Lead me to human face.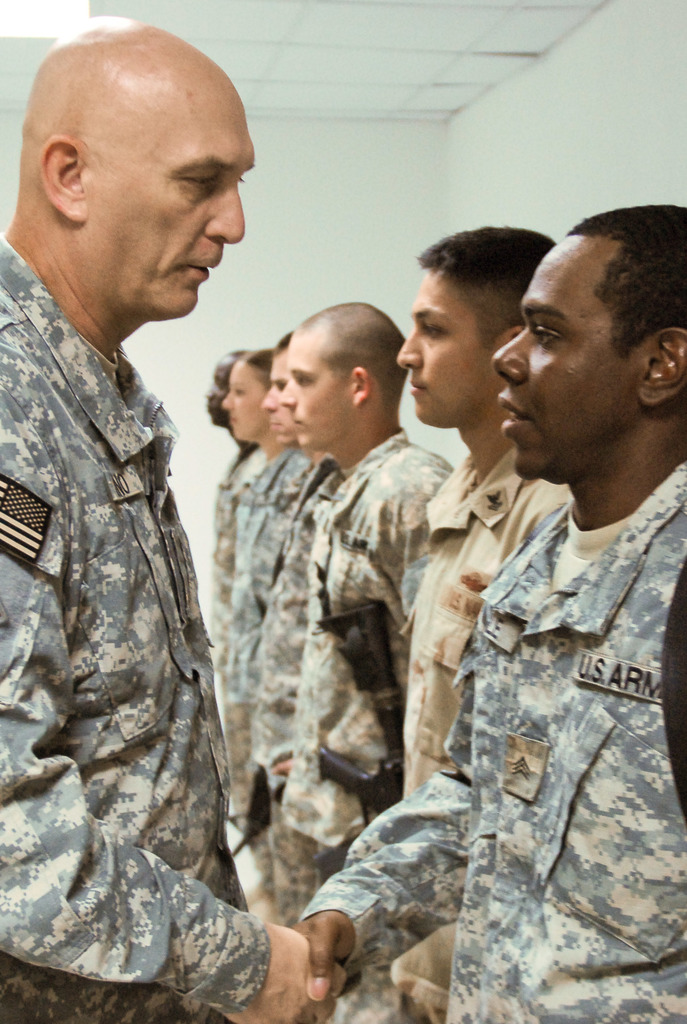
Lead to locate(264, 349, 297, 438).
